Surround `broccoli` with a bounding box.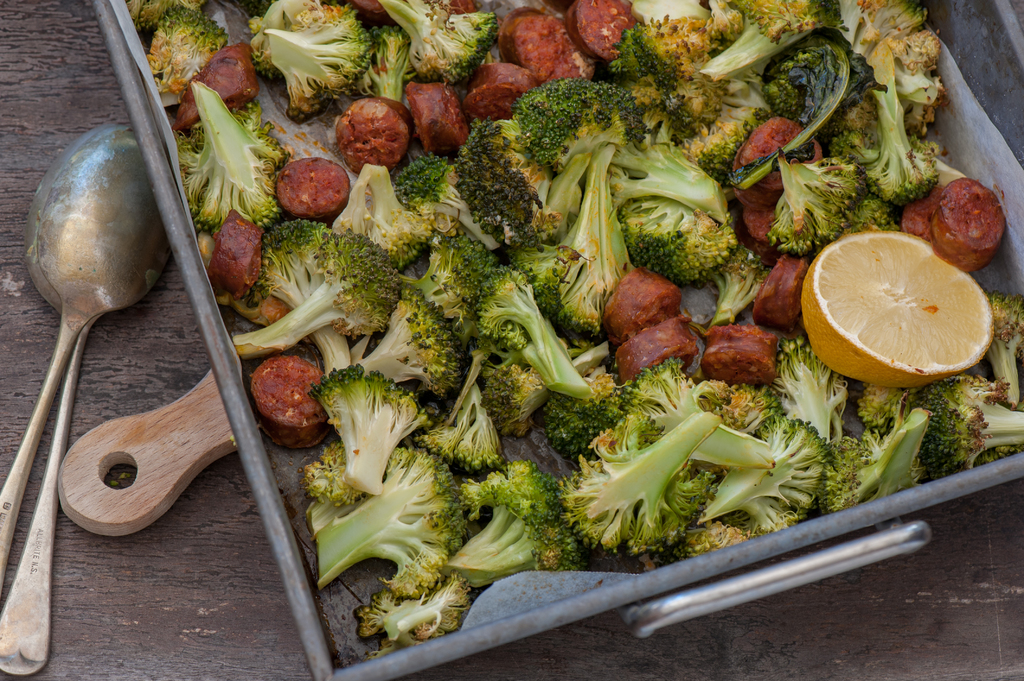
region(175, 77, 290, 227).
